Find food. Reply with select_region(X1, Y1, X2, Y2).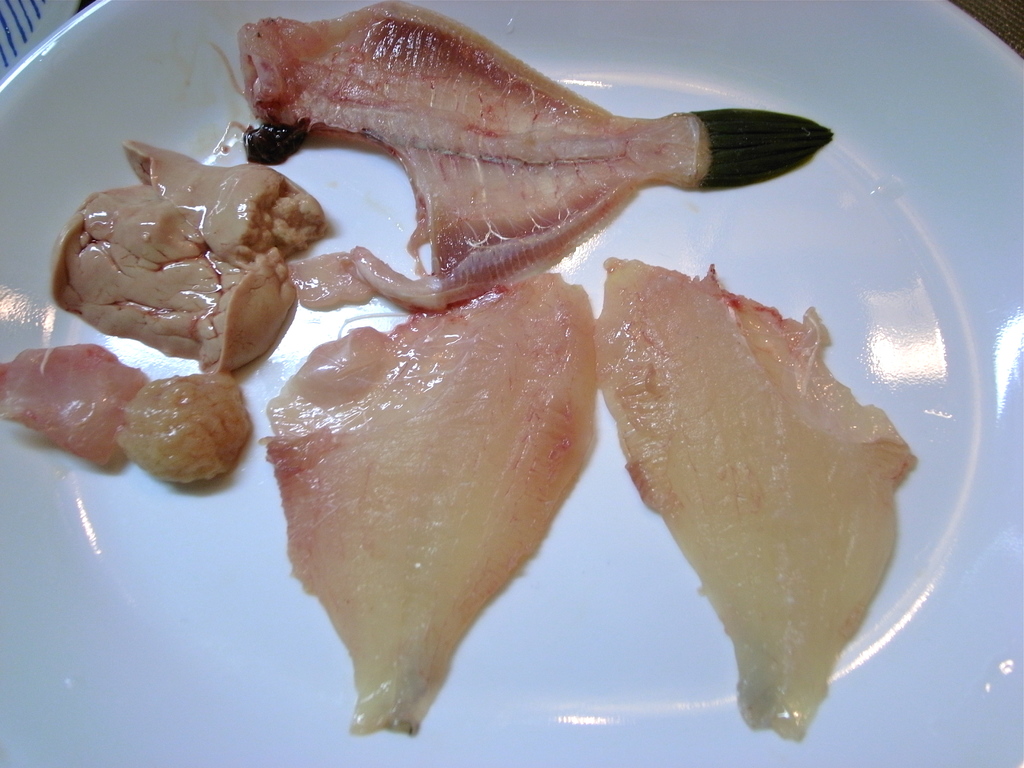
select_region(50, 138, 325, 377).
